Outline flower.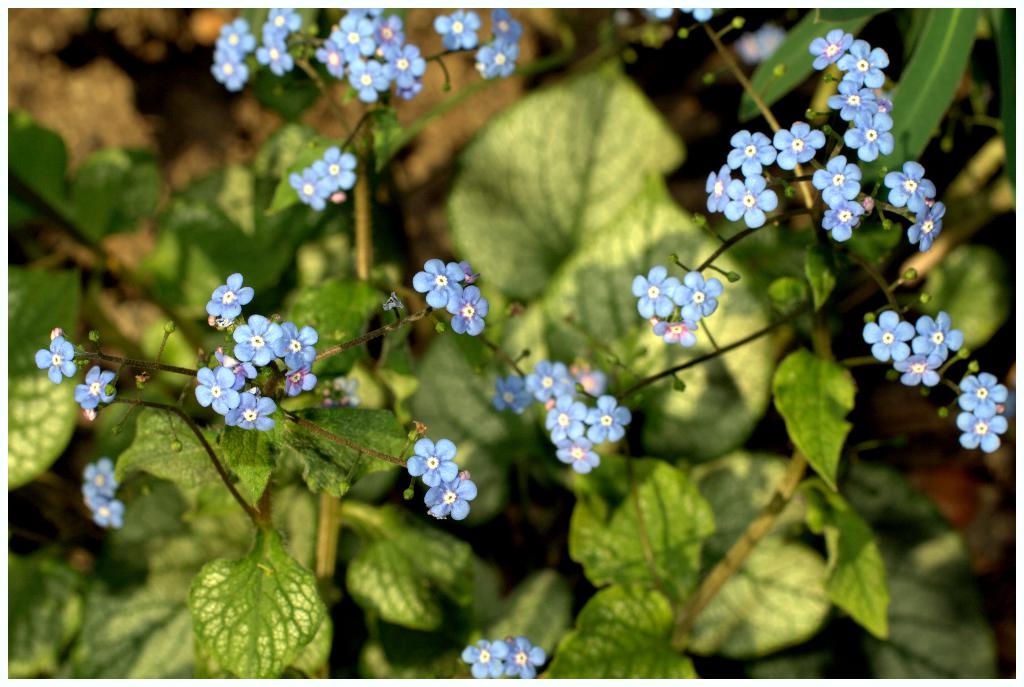
Outline: <box>769,122,824,172</box>.
